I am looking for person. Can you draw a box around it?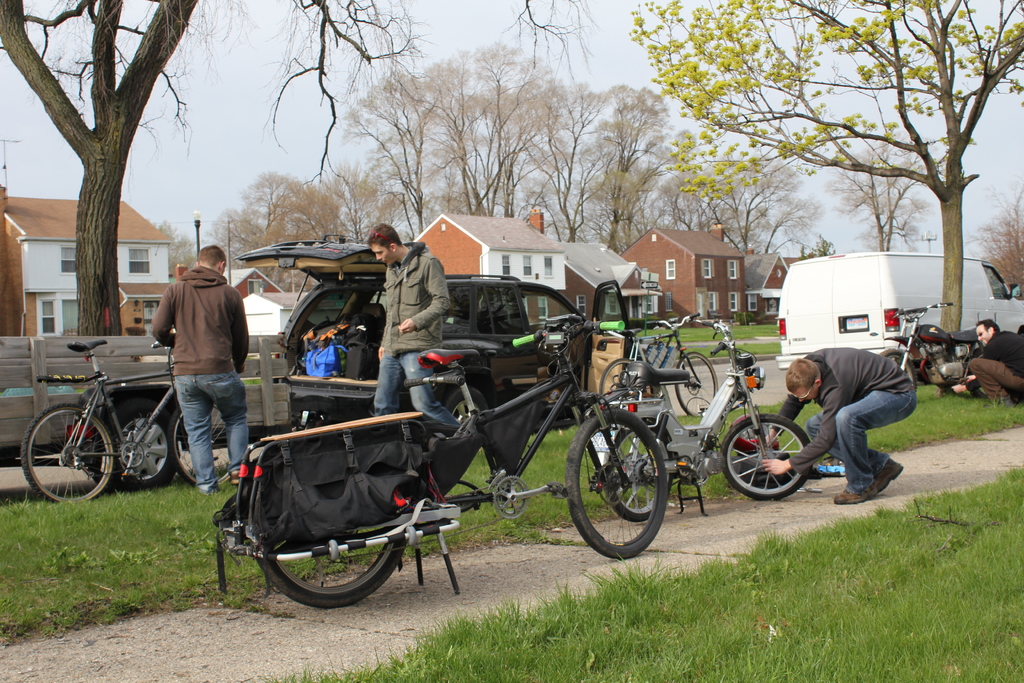
Sure, the bounding box is crop(944, 319, 1019, 414).
